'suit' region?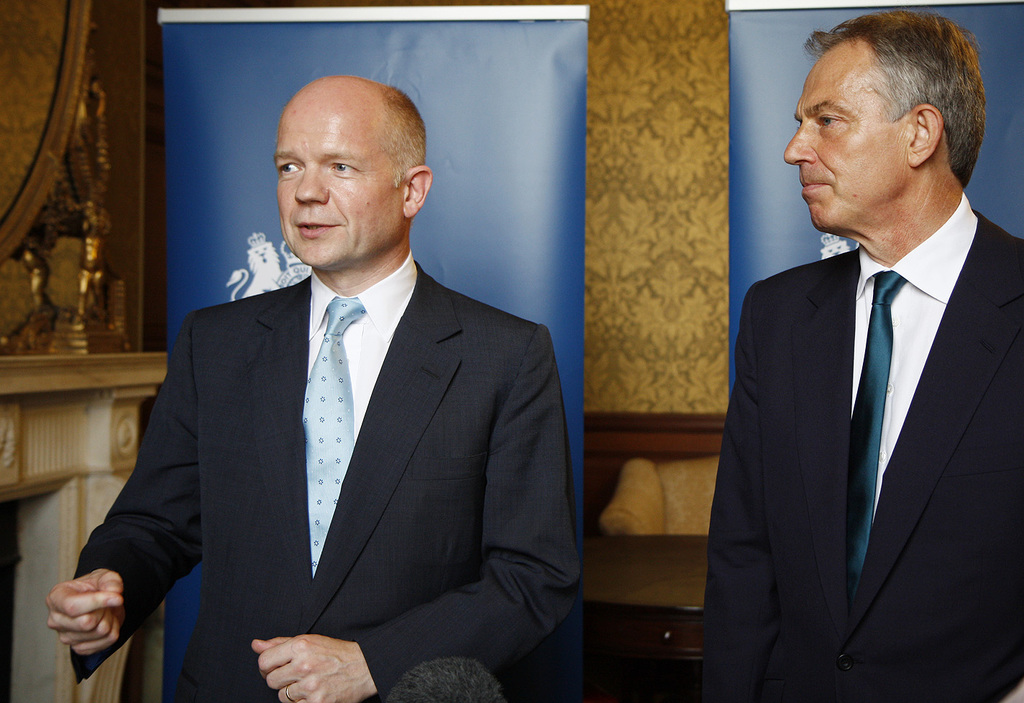
Rect(698, 185, 1023, 702)
